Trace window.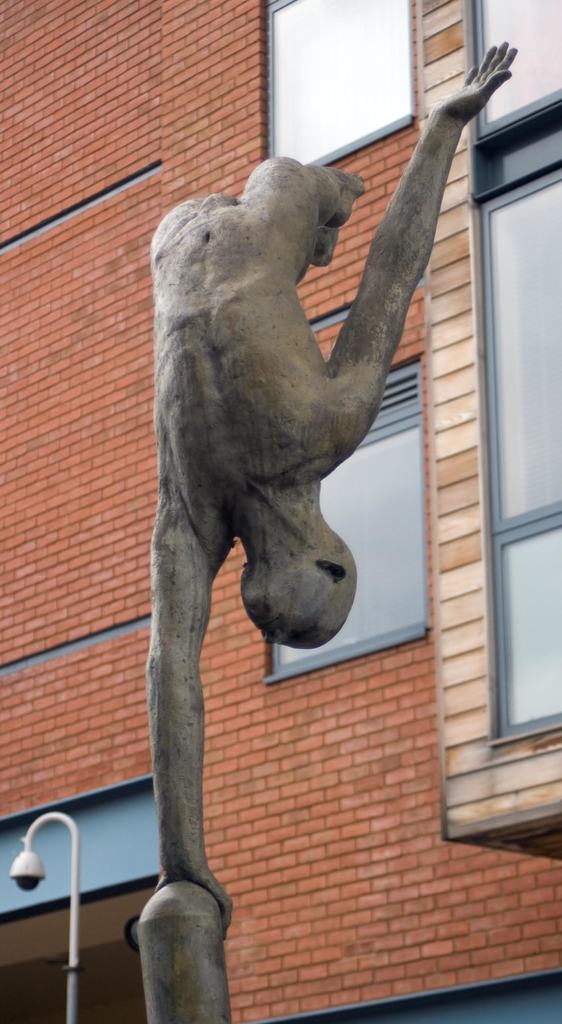
Traced to pyautogui.locateOnScreen(268, 0, 417, 162).
